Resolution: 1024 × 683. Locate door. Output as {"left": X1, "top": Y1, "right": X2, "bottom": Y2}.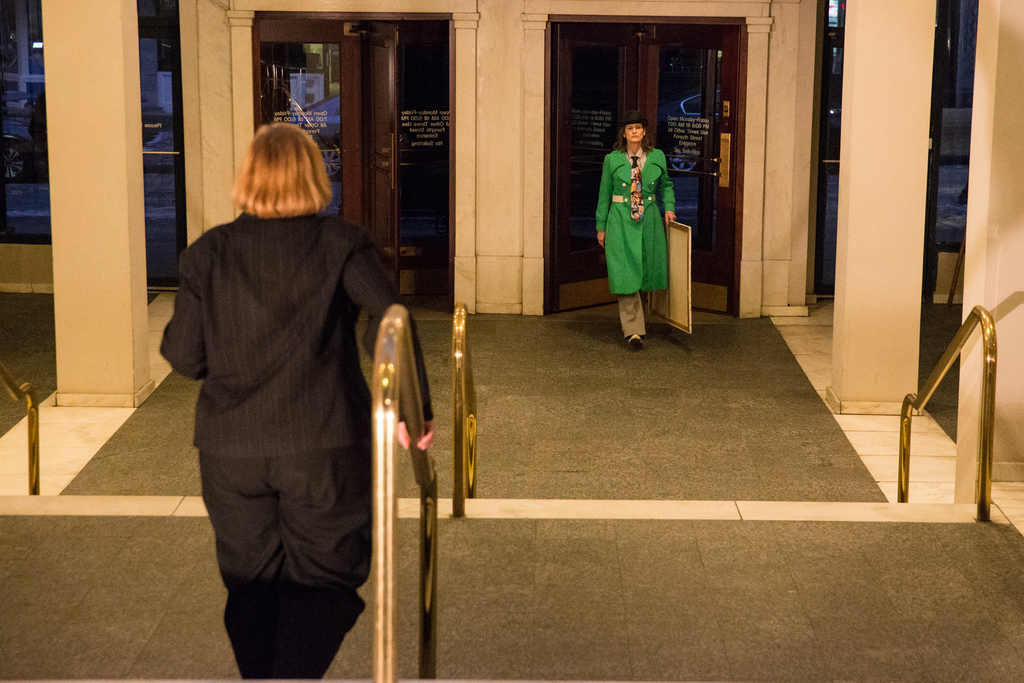
{"left": 252, "top": 18, "right": 449, "bottom": 311}.
